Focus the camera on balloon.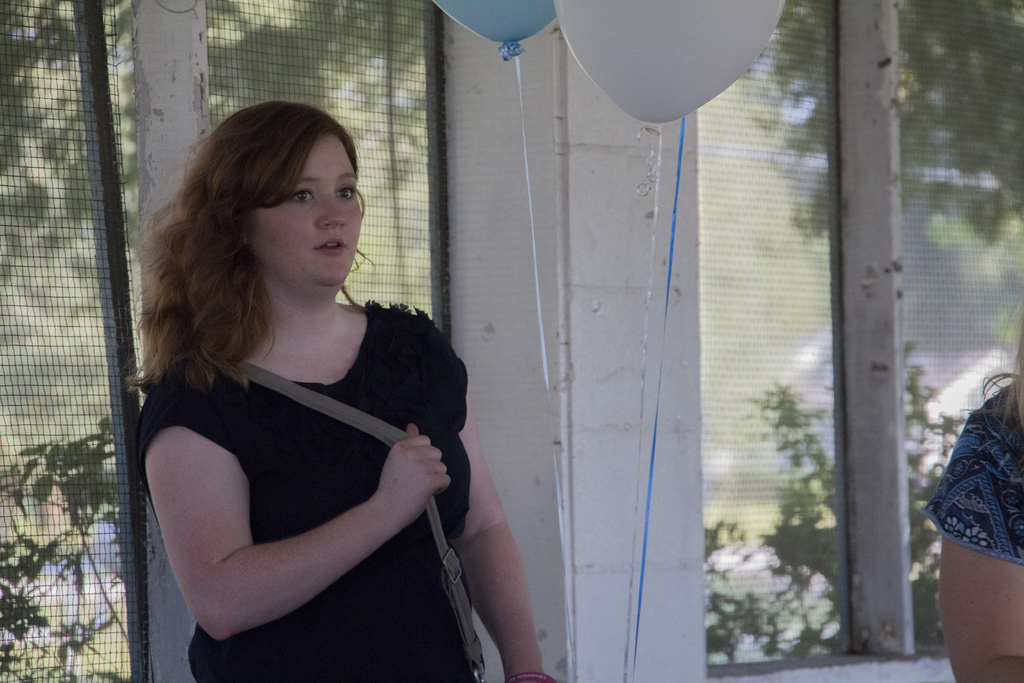
Focus region: bbox=(430, 0, 554, 56).
